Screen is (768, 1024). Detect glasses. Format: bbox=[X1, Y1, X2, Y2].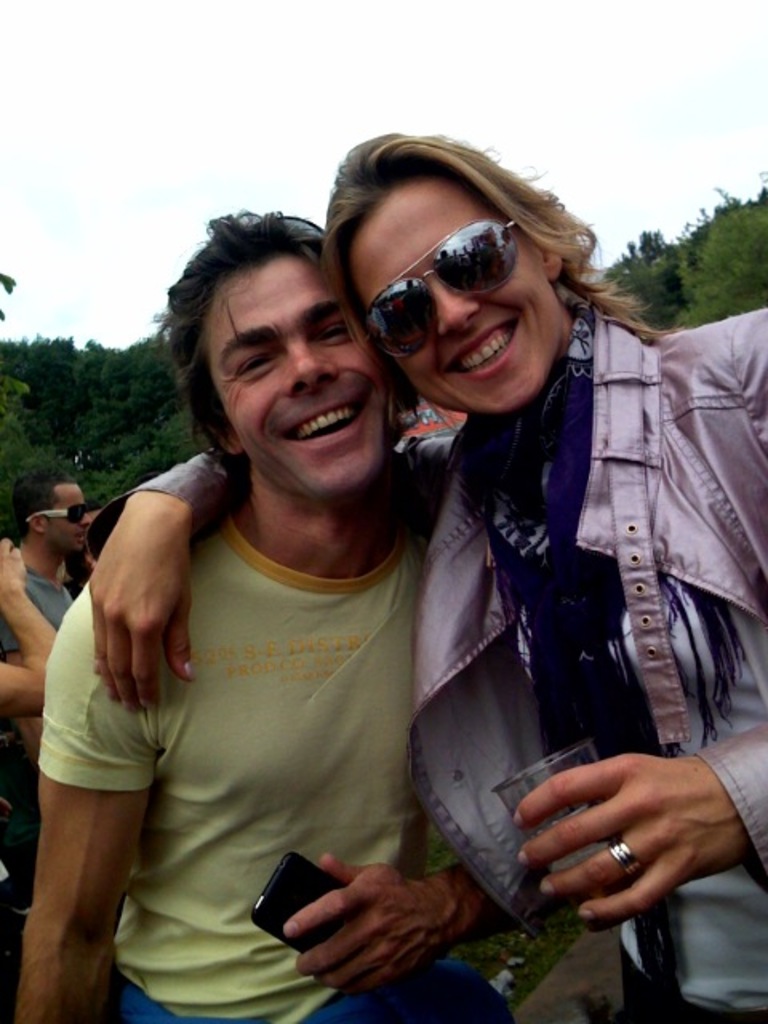
bbox=[357, 216, 518, 365].
